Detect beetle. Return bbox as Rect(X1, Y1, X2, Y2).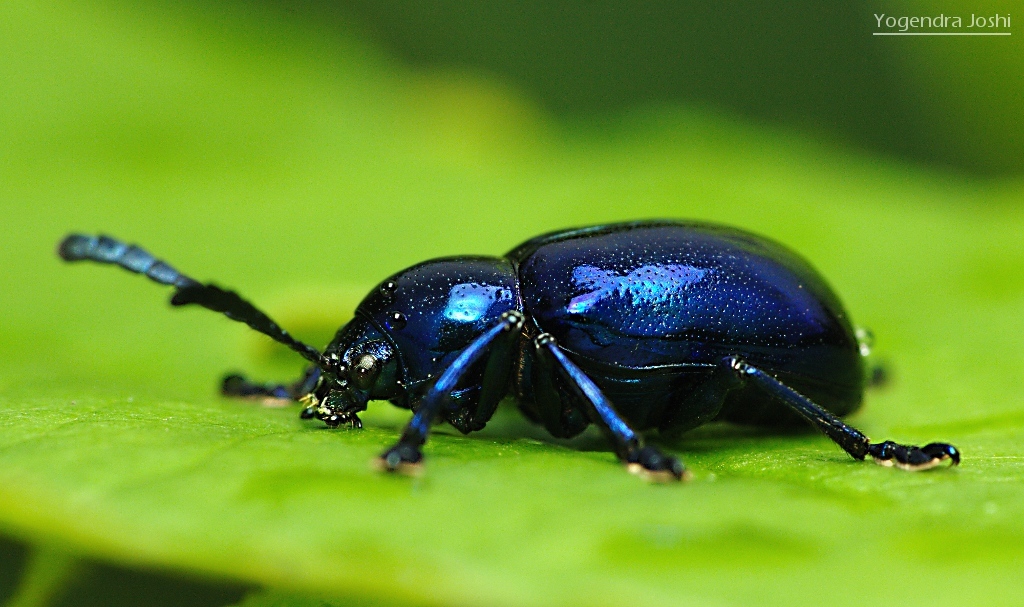
Rect(61, 203, 956, 492).
